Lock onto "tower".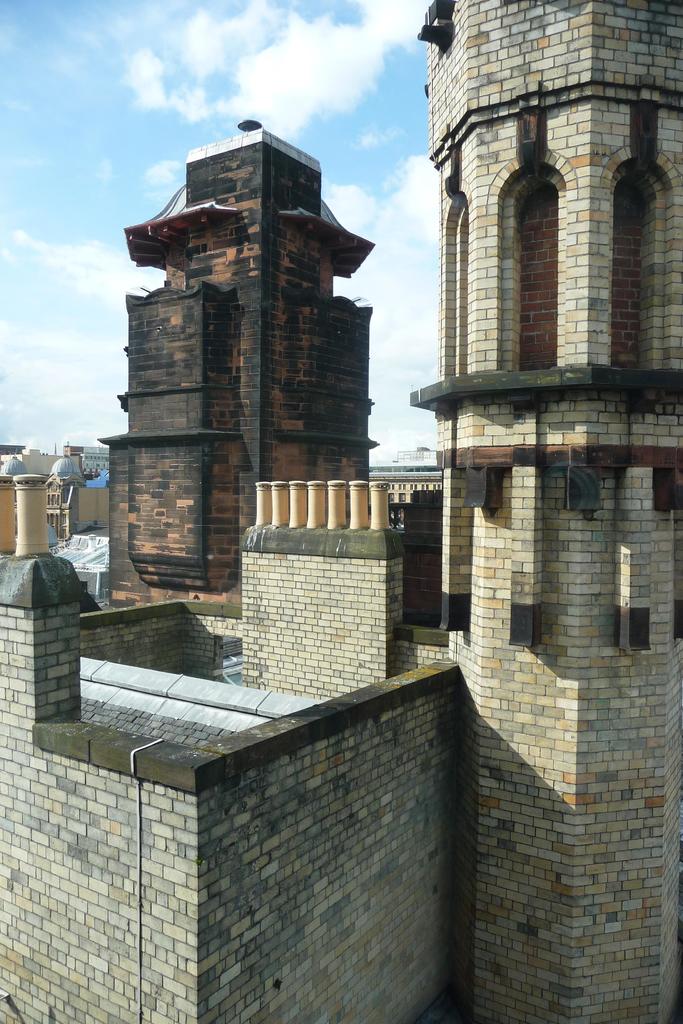
Locked: bbox=[423, 0, 682, 1023].
